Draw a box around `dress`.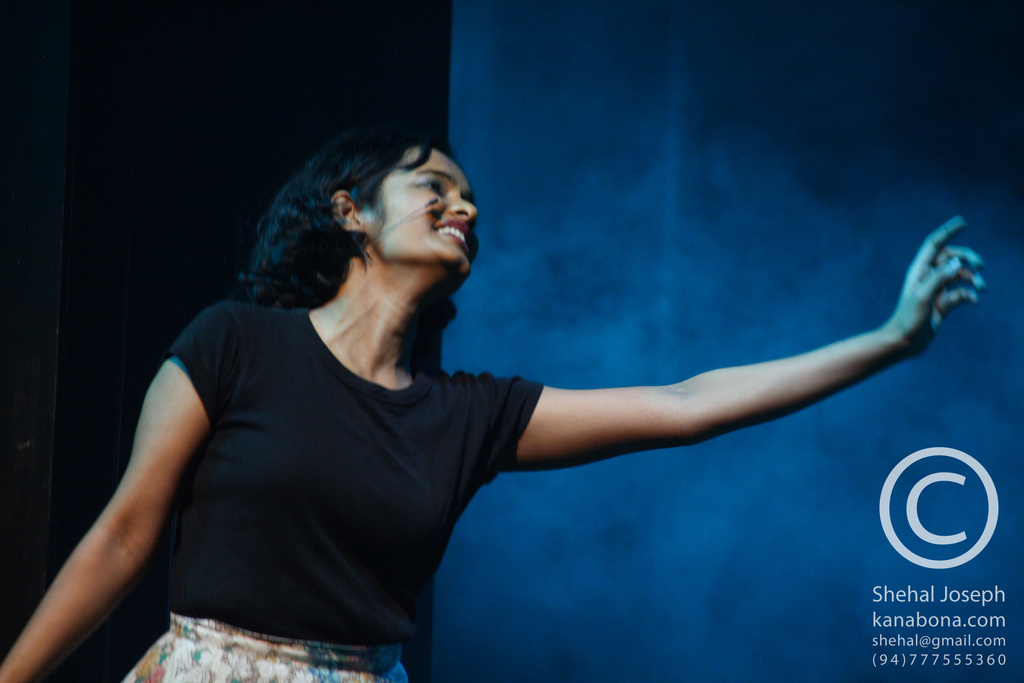
<bbox>121, 302, 543, 682</bbox>.
